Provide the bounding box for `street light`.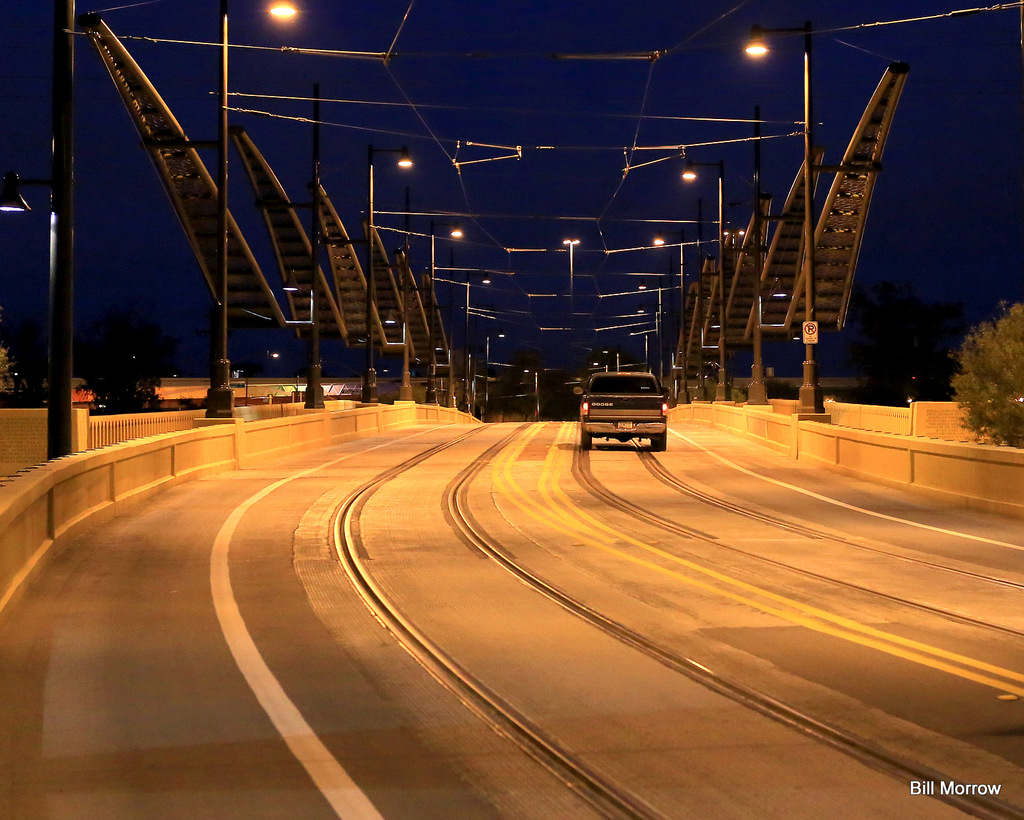
l=628, t=325, r=657, b=390.
